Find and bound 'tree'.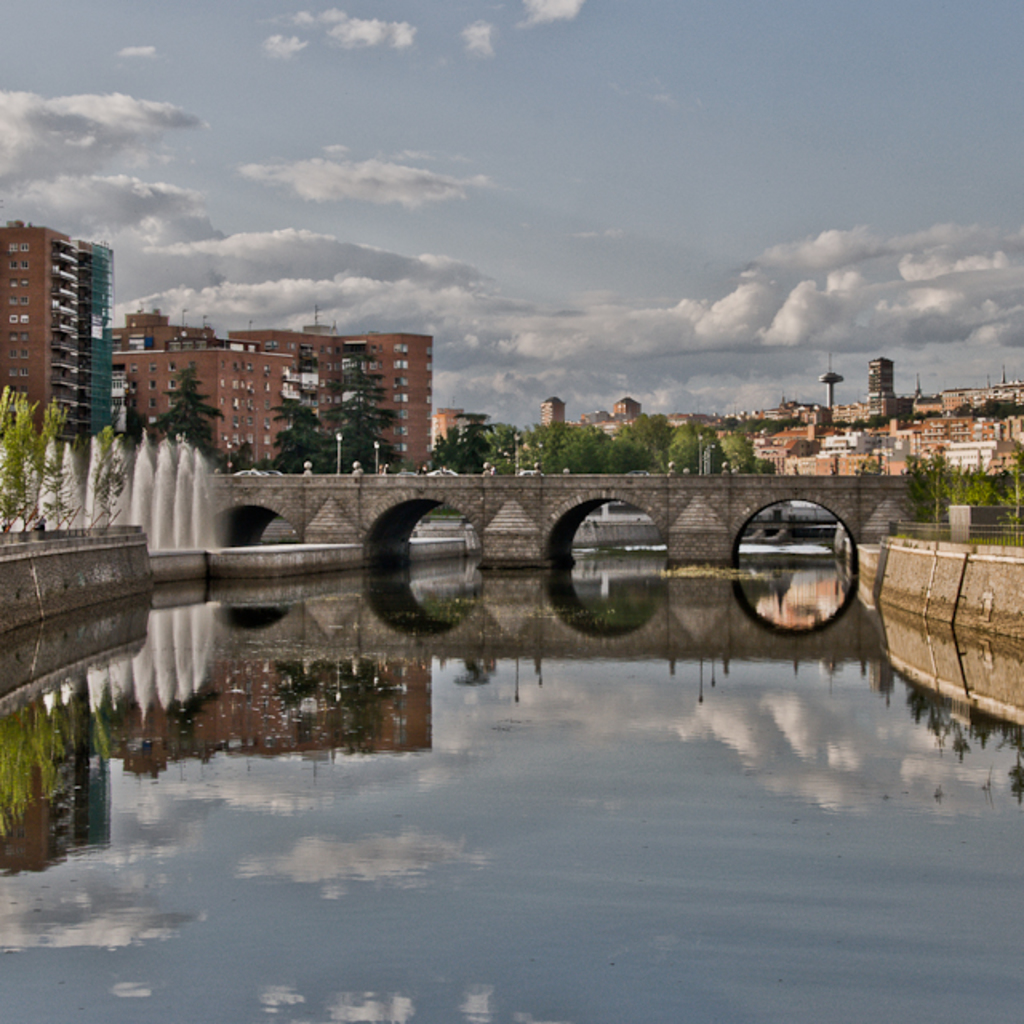
Bound: [x1=0, y1=384, x2=75, y2=531].
